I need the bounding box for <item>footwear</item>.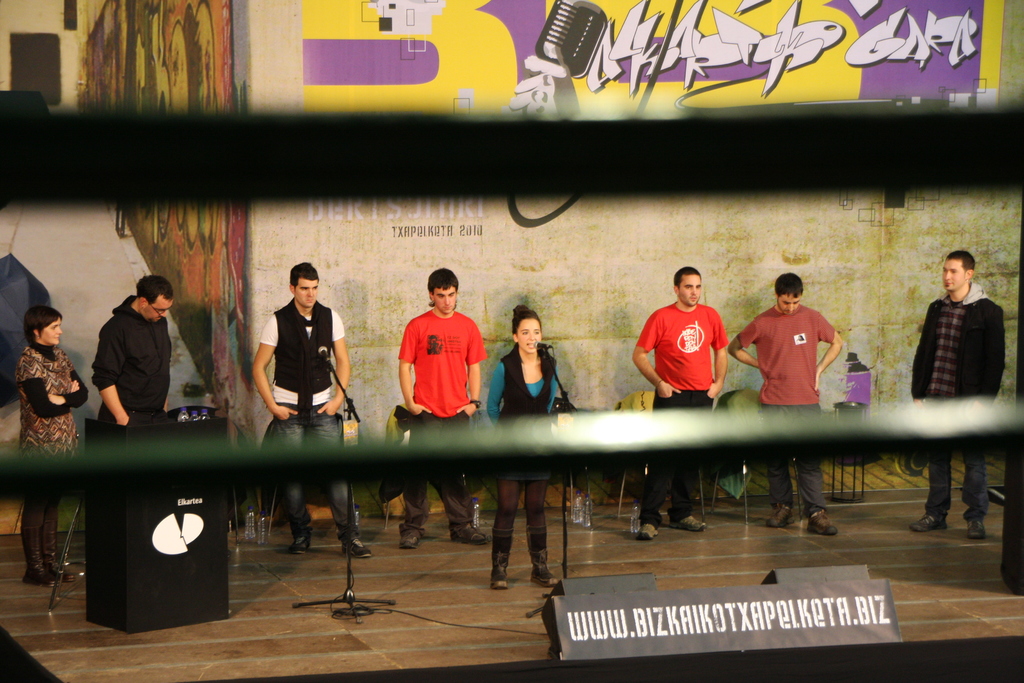
Here it is: crop(526, 525, 564, 589).
